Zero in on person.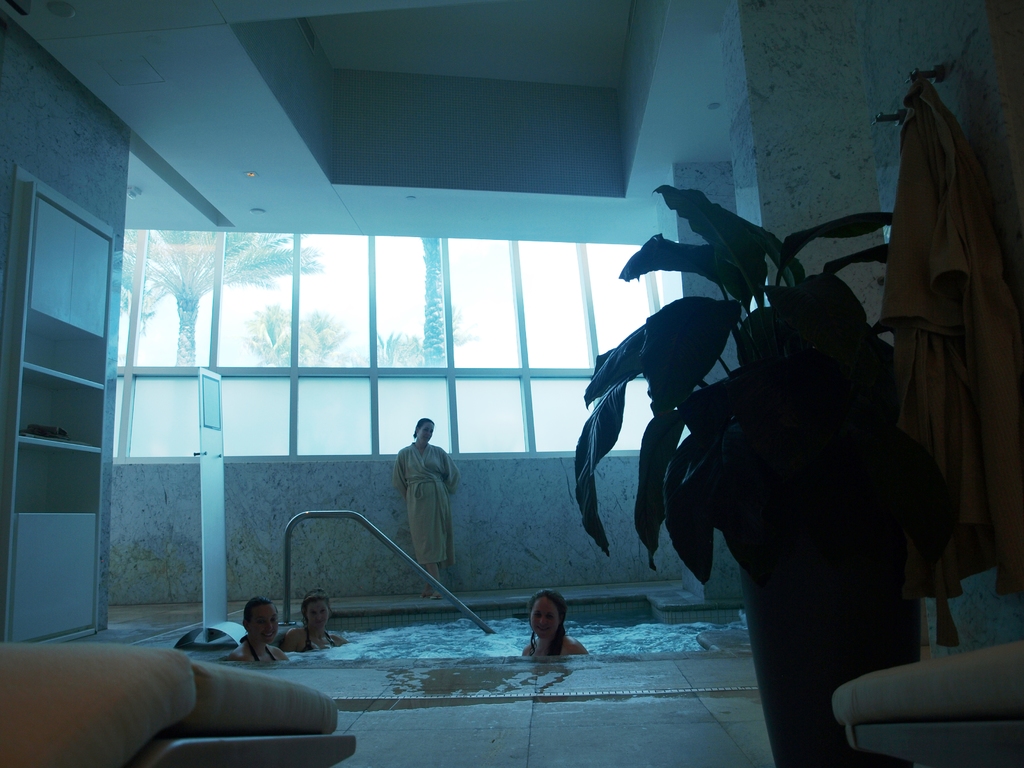
Zeroed in: {"left": 277, "top": 588, "right": 345, "bottom": 647}.
